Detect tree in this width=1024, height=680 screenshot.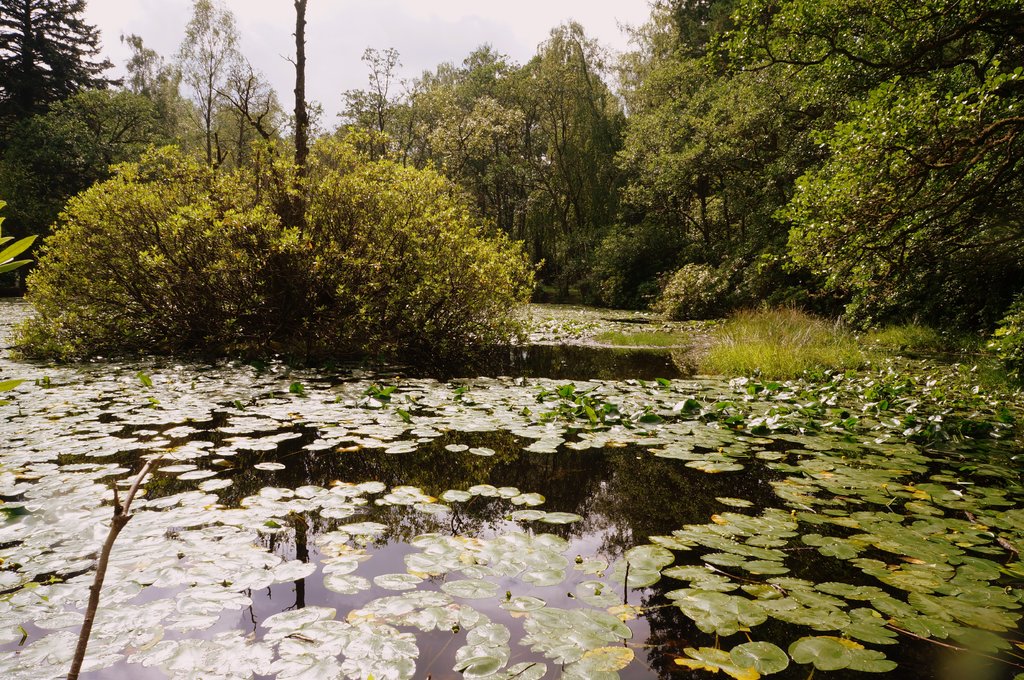
Detection: left=628, top=0, right=800, bottom=291.
